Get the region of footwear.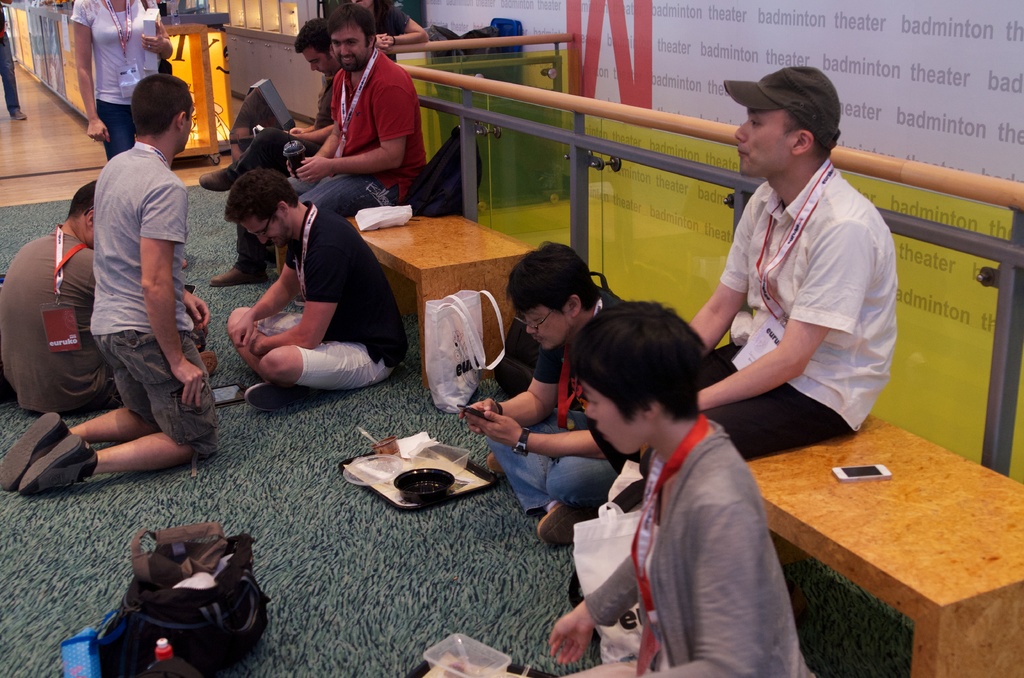
rect(18, 434, 94, 496).
